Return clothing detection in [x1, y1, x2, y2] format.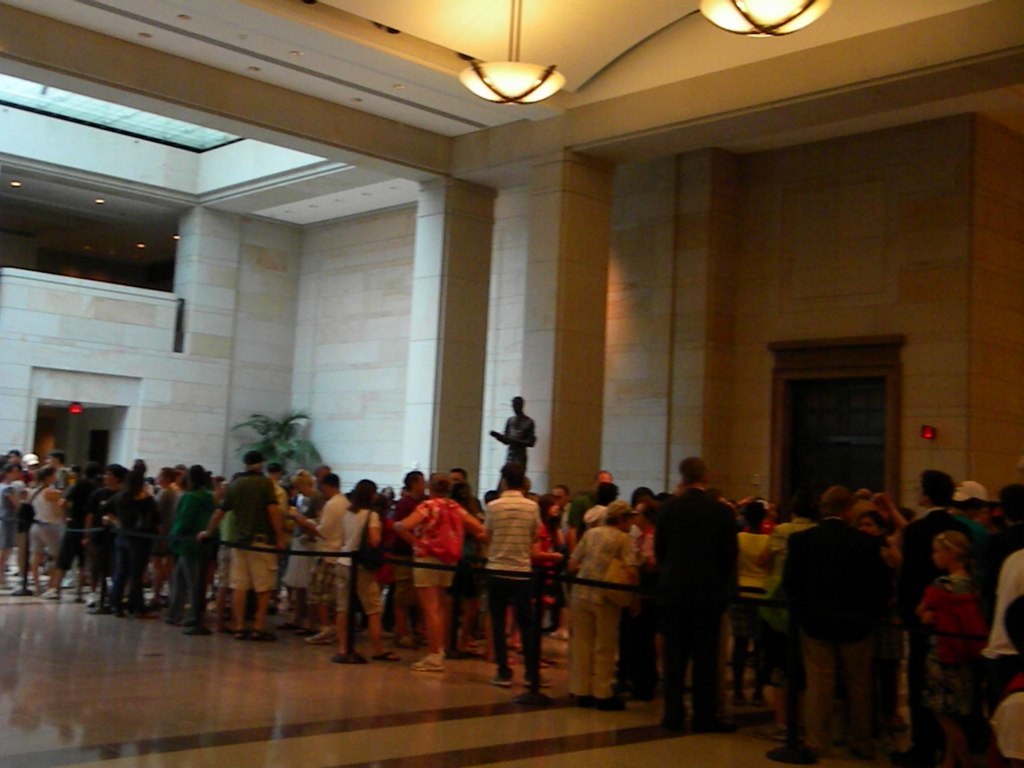
[979, 676, 1023, 767].
